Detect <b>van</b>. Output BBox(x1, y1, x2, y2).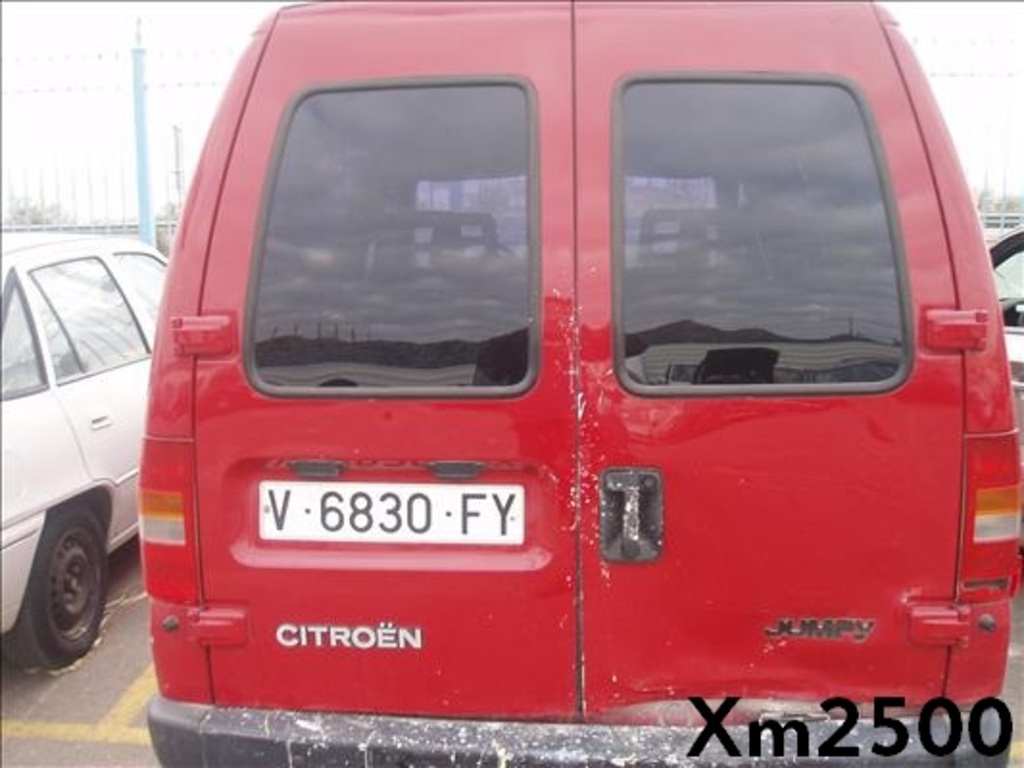
BBox(133, 0, 1022, 766).
